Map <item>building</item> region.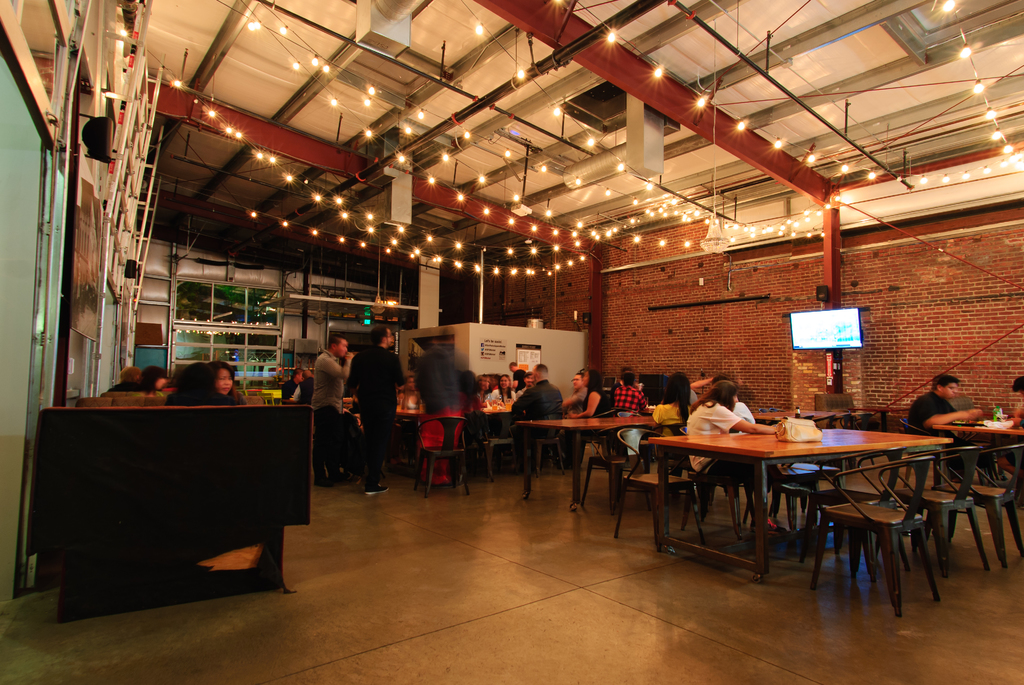
Mapped to (0, 0, 1023, 684).
